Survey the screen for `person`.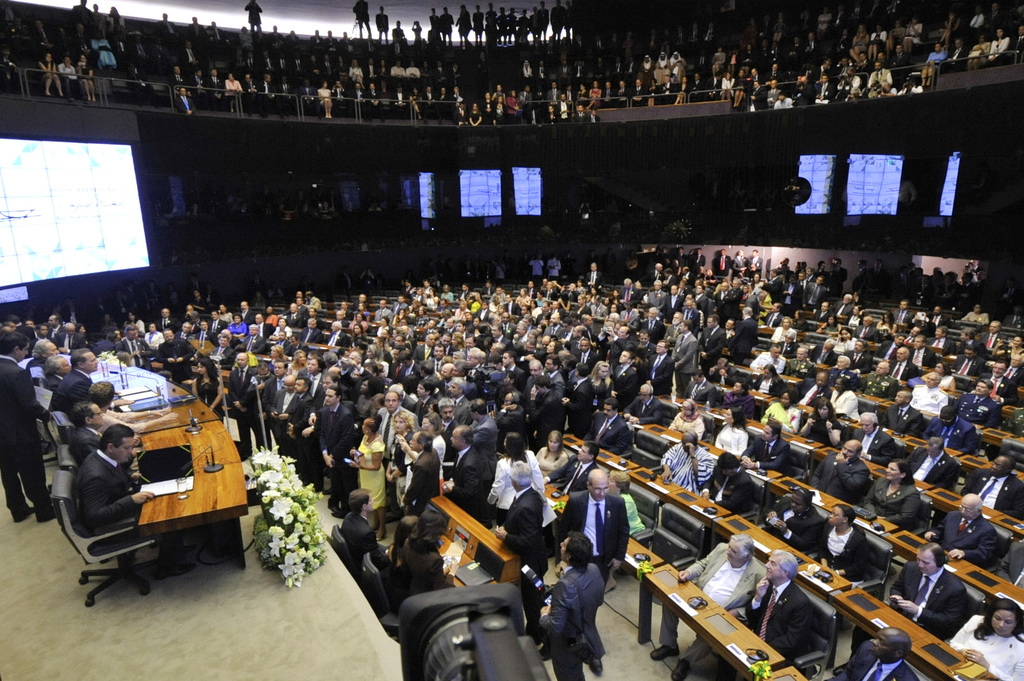
Survey found: pyautogui.locateOnScreen(75, 54, 97, 100).
